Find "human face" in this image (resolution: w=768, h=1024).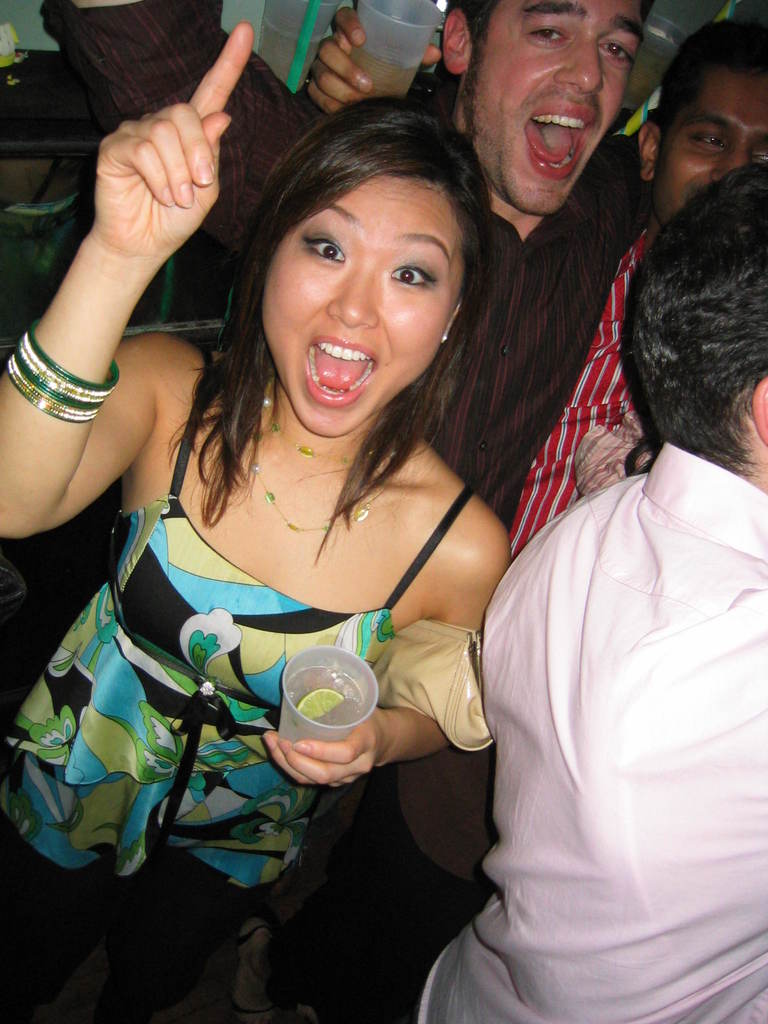
left=649, top=76, right=767, bottom=219.
